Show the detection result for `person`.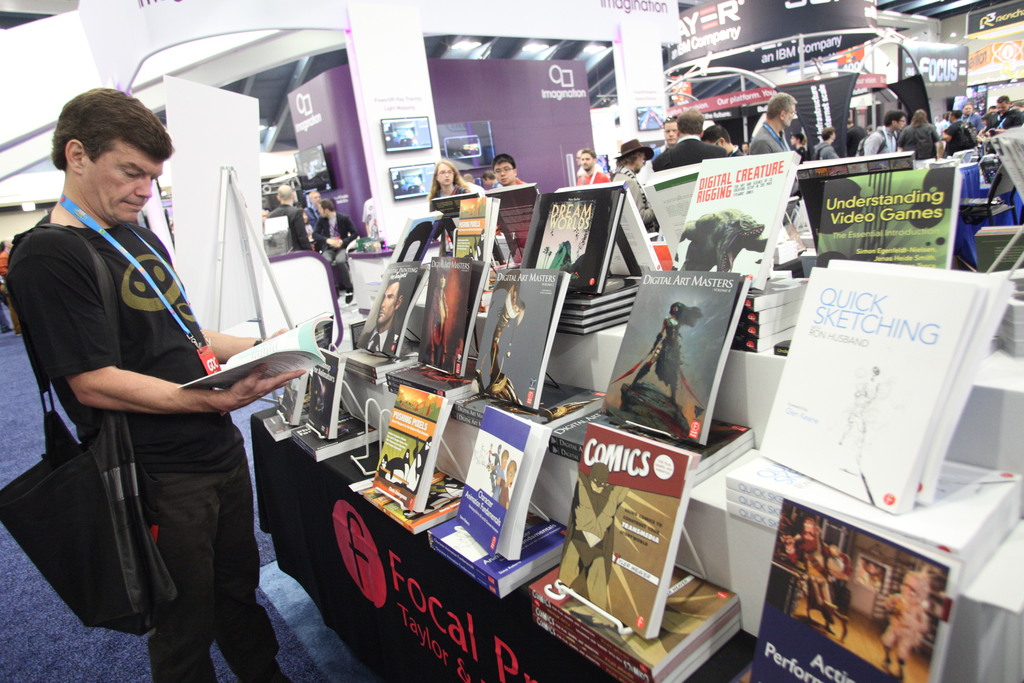
detection(939, 106, 979, 142).
